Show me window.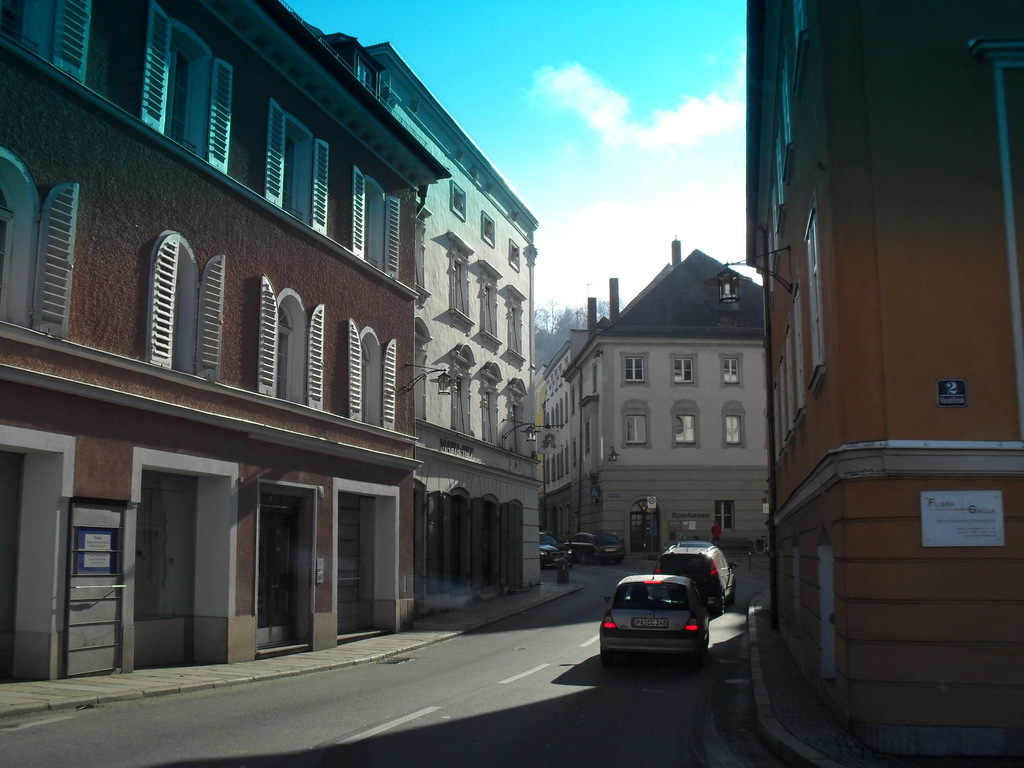
window is here: locate(790, 291, 805, 424).
